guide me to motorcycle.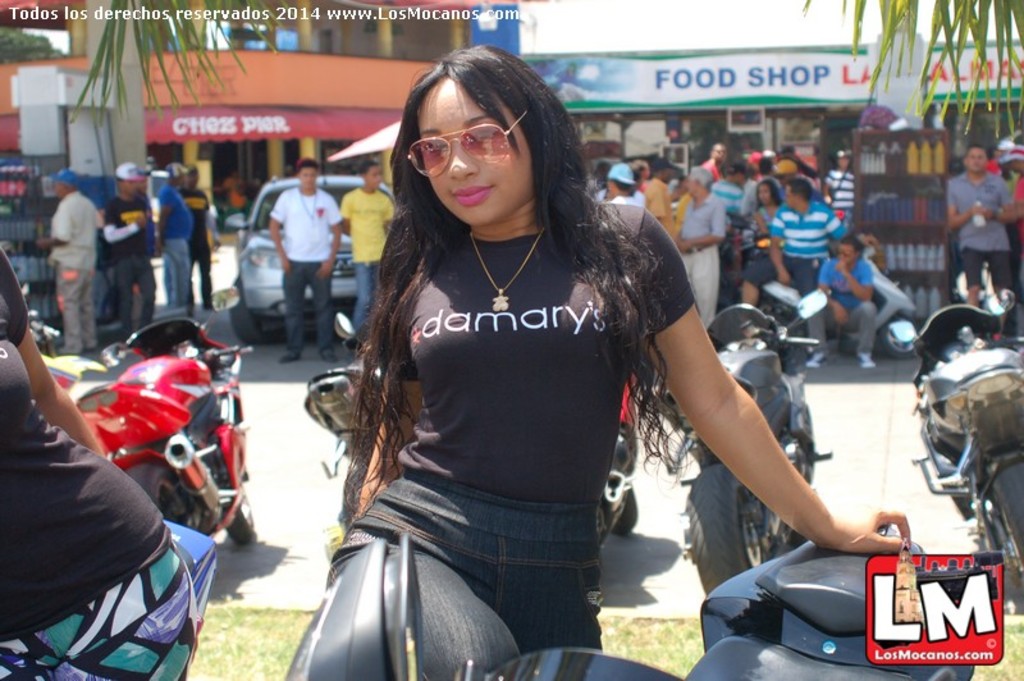
Guidance: bbox(685, 288, 832, 594).
